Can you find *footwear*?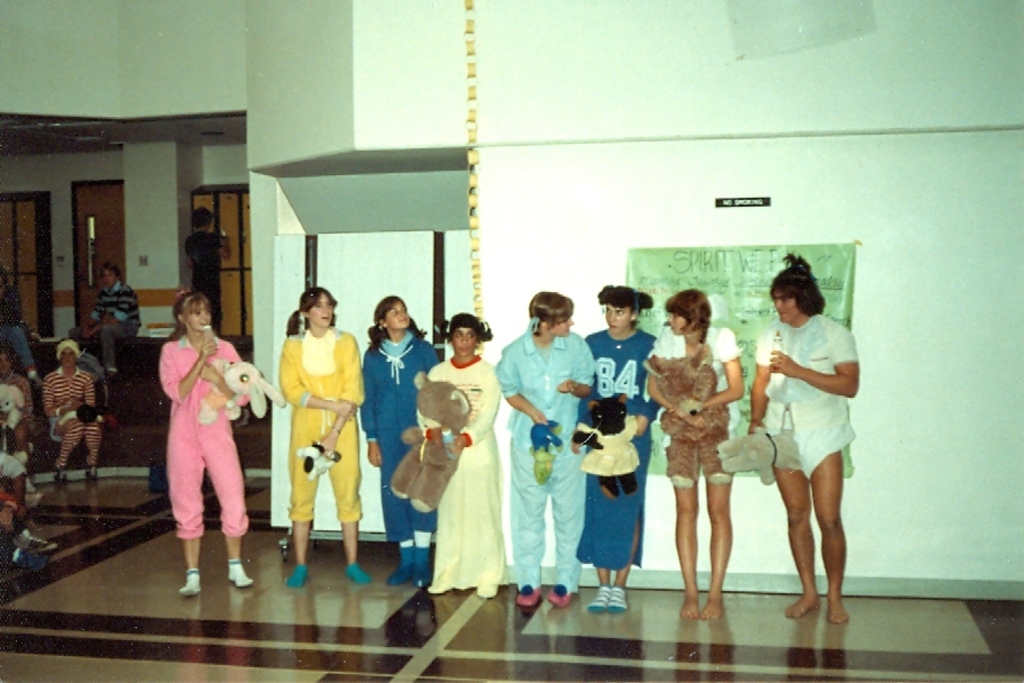
Yes, bounding box: <region>285, 566, 310, 586</region>.
